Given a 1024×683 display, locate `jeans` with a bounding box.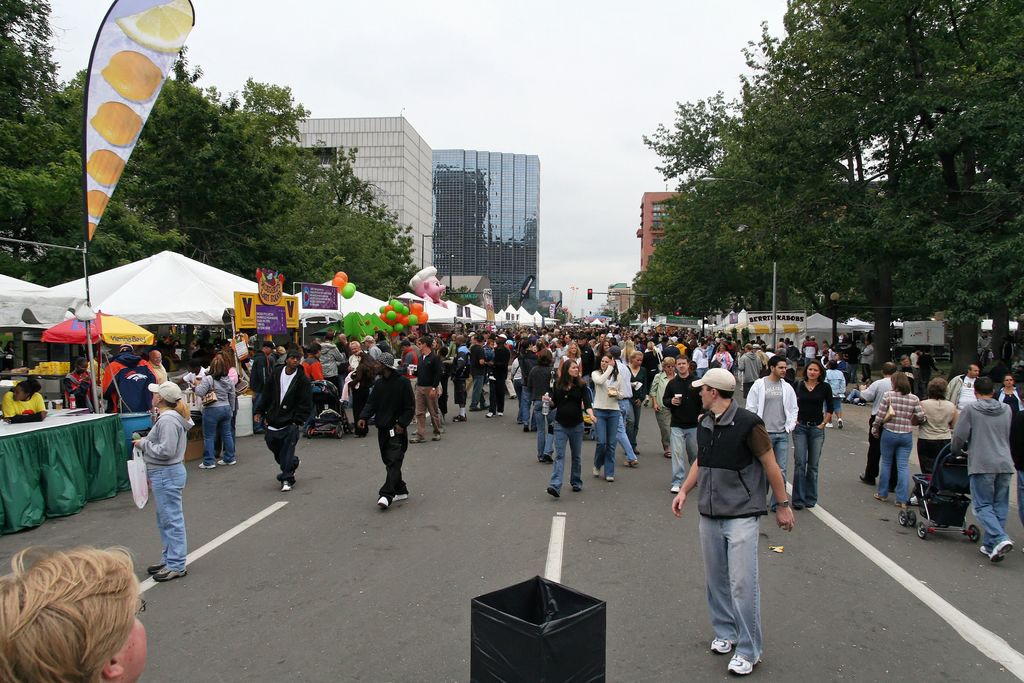
Located: box(863, 412, 876, 486).
